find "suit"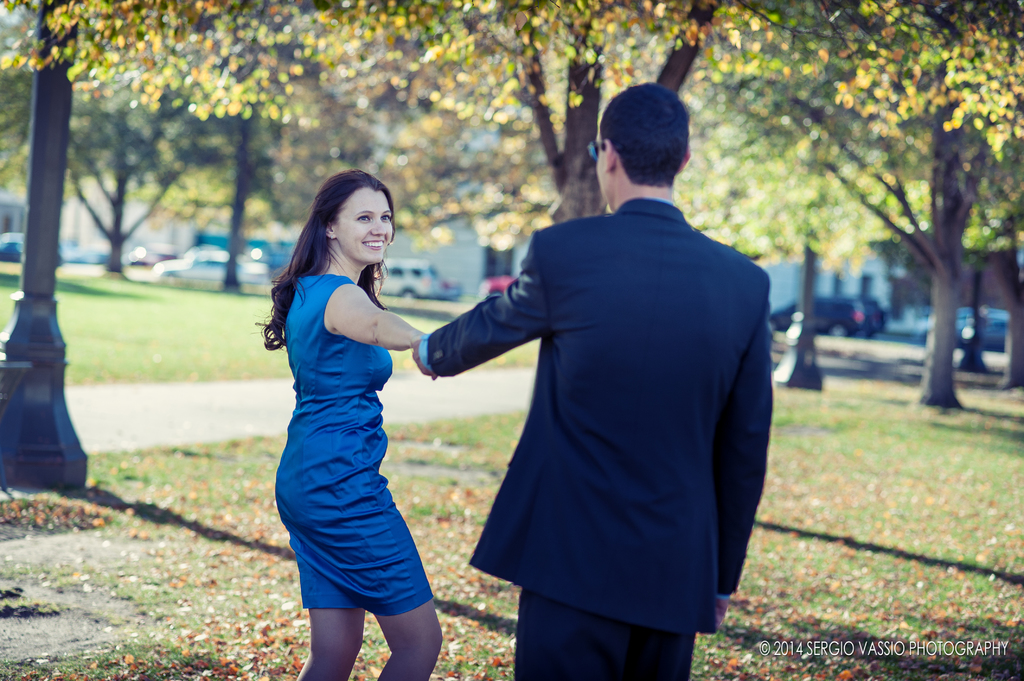
BBox(428, 195, 771, 672)
